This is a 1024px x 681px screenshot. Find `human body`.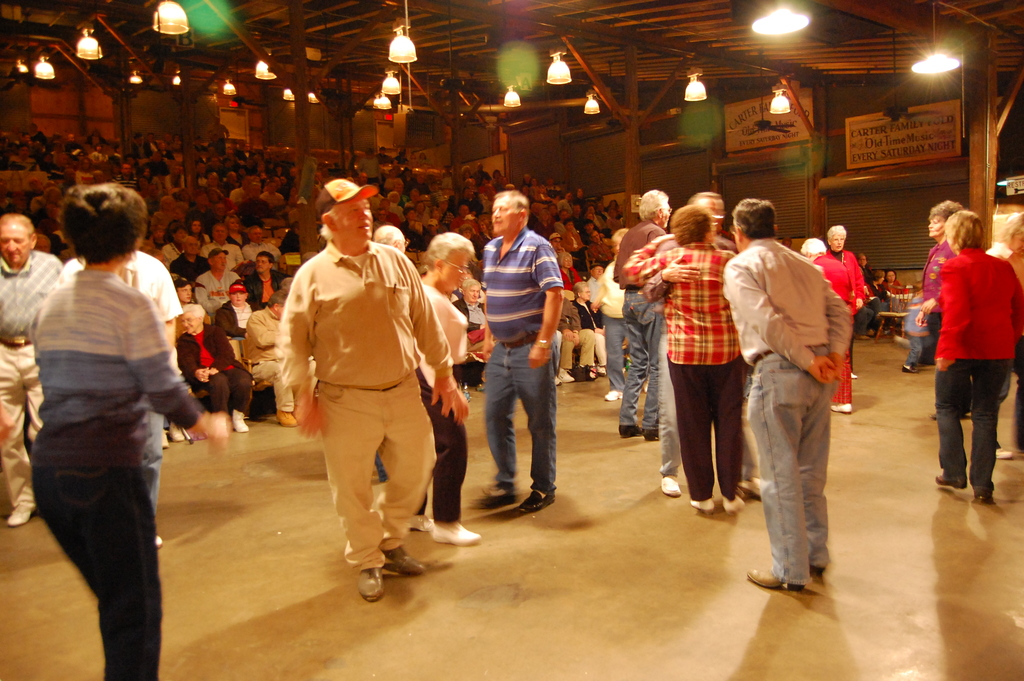
Bounding box: 209,191,216,200.
